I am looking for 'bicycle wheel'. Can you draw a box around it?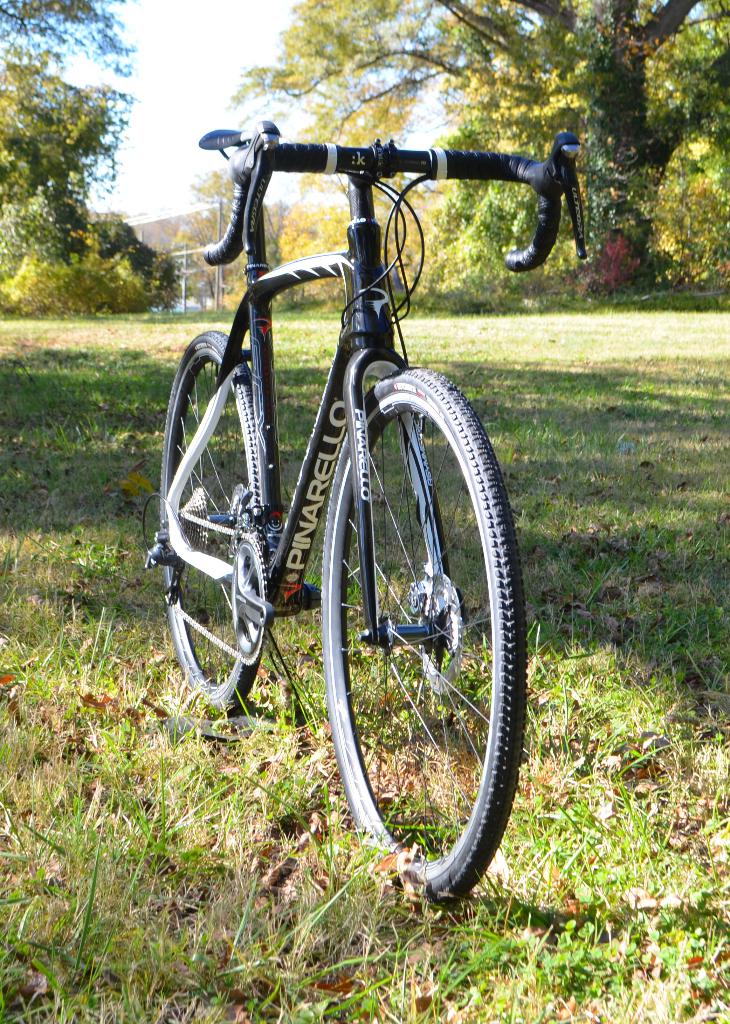
Sure, the bounding box is {"x1": 284, "y1": 349, "x2": 523, "y2": 923}.
